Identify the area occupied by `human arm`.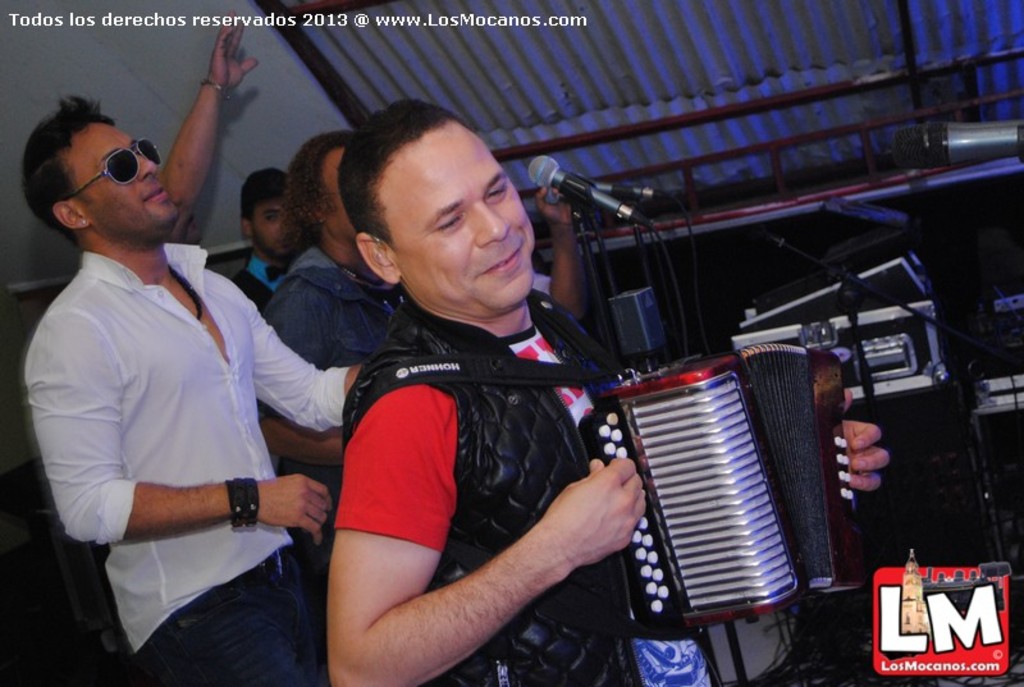
Area: (147, 6, 264, 246).
